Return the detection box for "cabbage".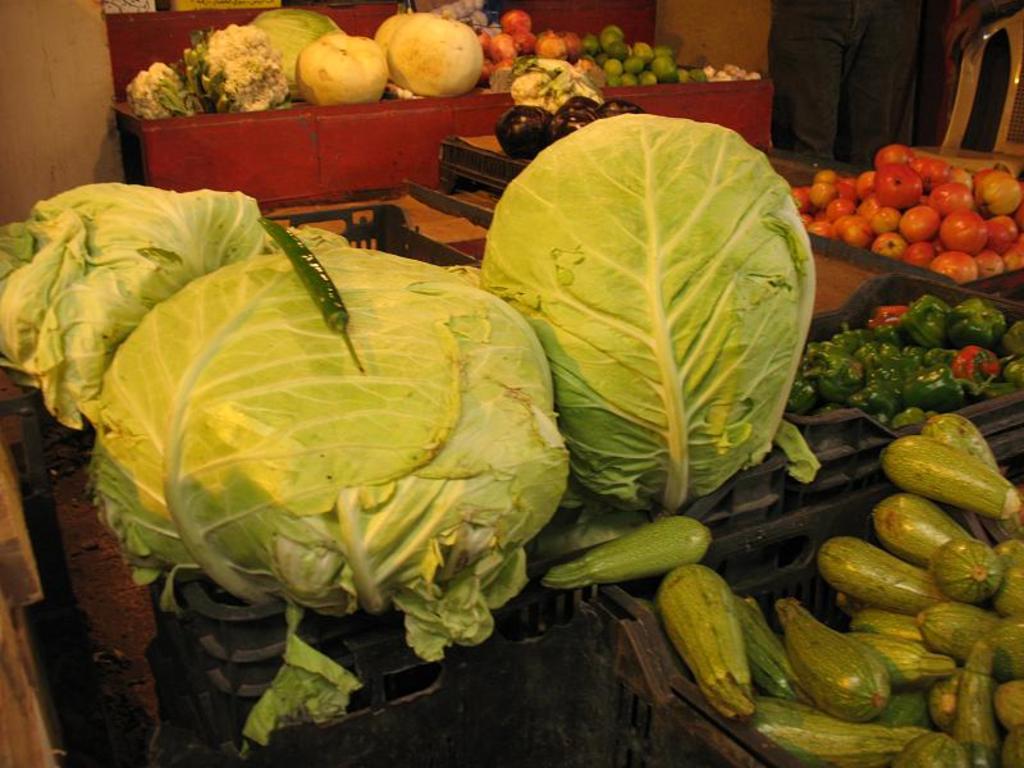
{"left": 90, "top": 229, "right": 570, "bottom": 753}.
